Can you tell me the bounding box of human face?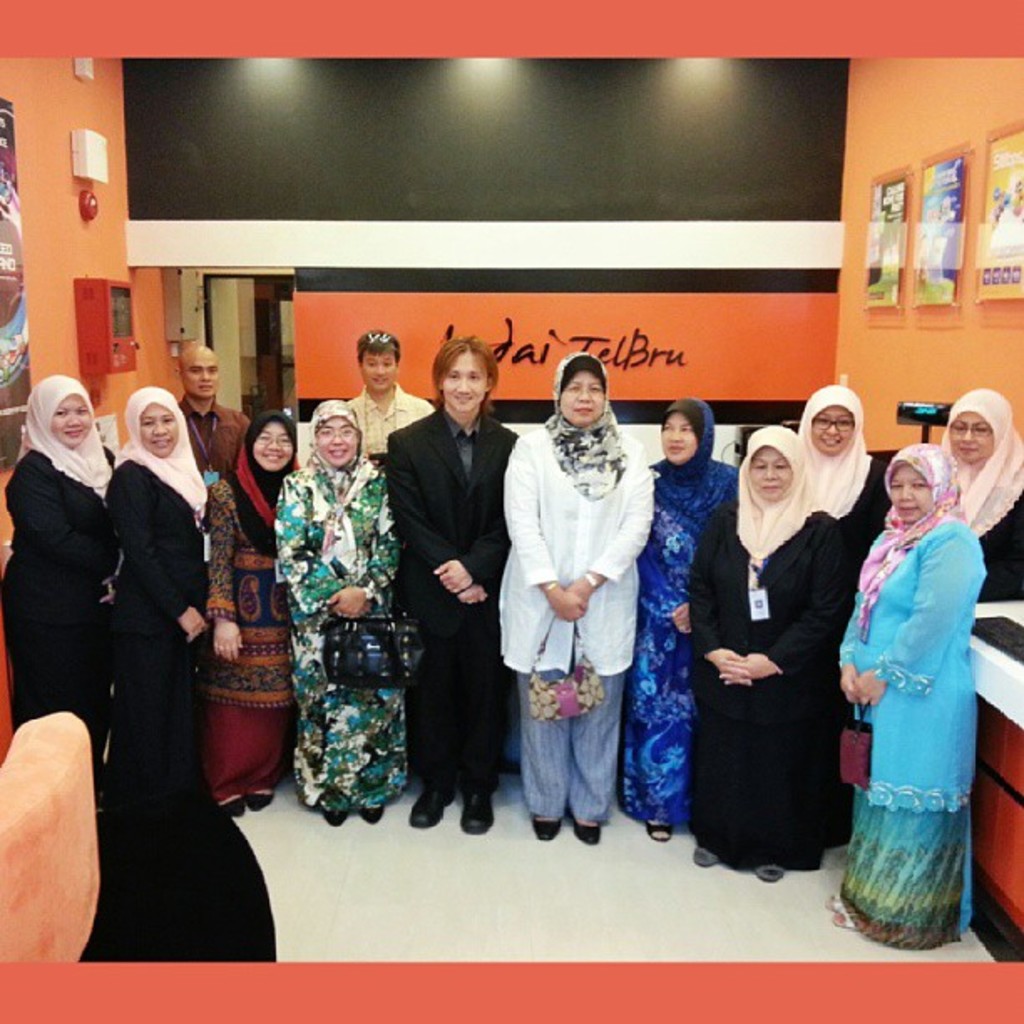
358/350/398/395.
